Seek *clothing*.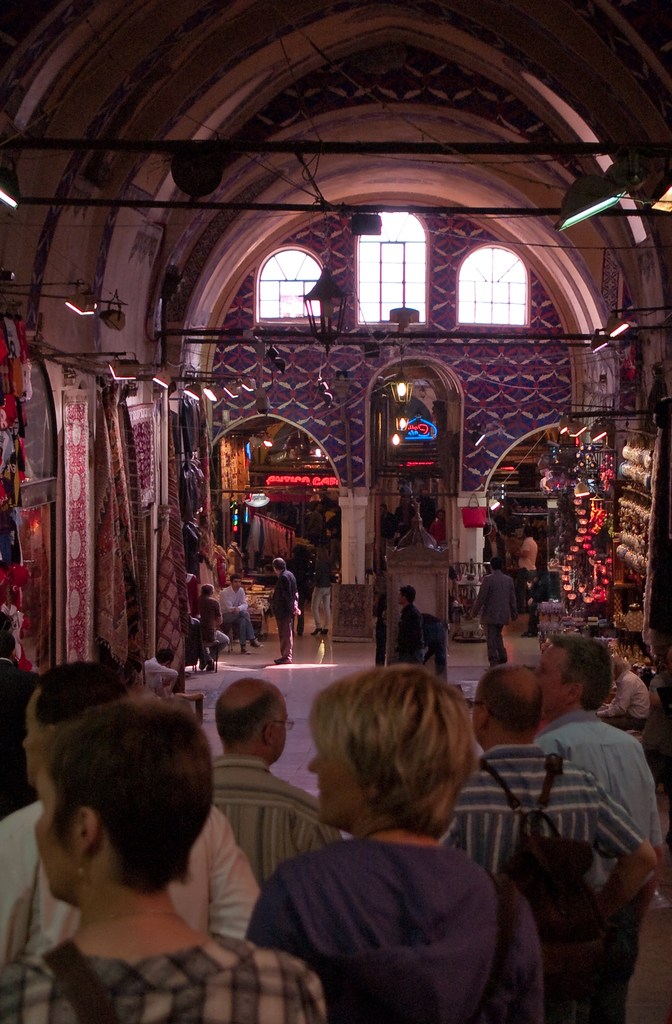
[x1=430, y1=517, x2=447, y2=545].
